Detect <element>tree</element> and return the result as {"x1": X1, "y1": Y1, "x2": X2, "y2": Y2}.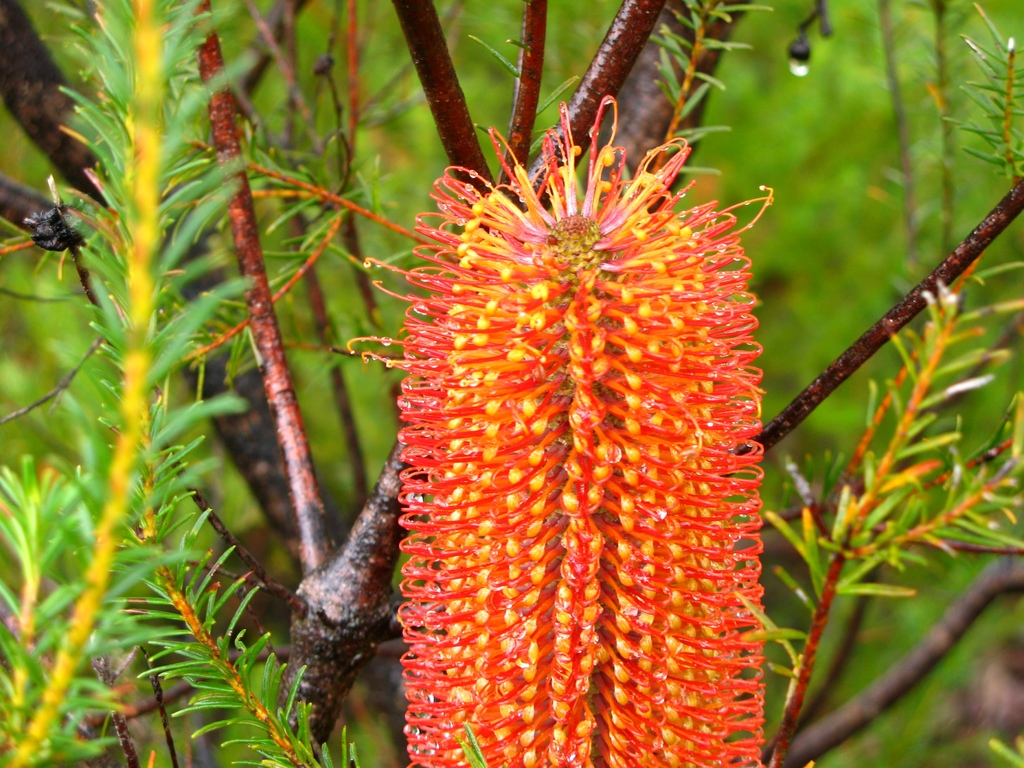
{"x1": 0, "y1": 0, "x2": 1023, "y2": 767}.
